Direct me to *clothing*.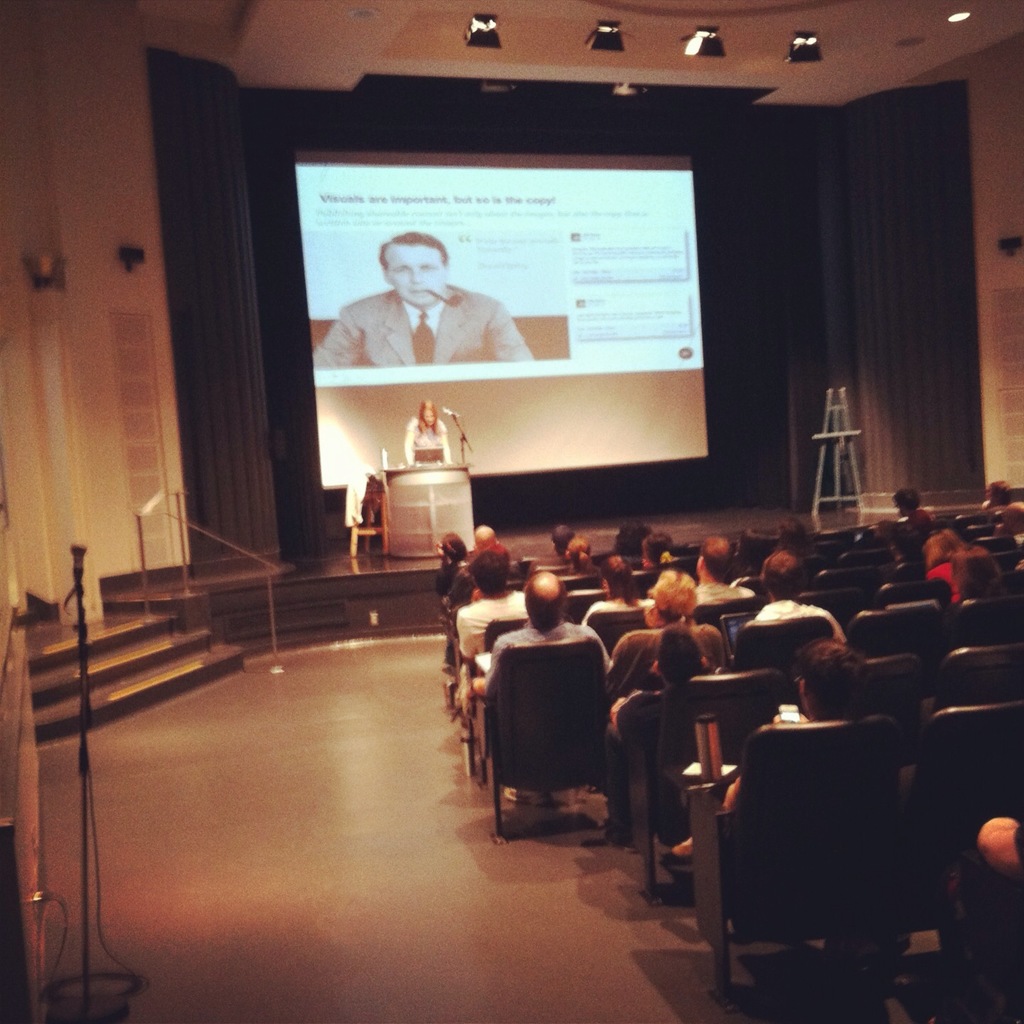
Direction: bbox(612, 688, 698, 835).
